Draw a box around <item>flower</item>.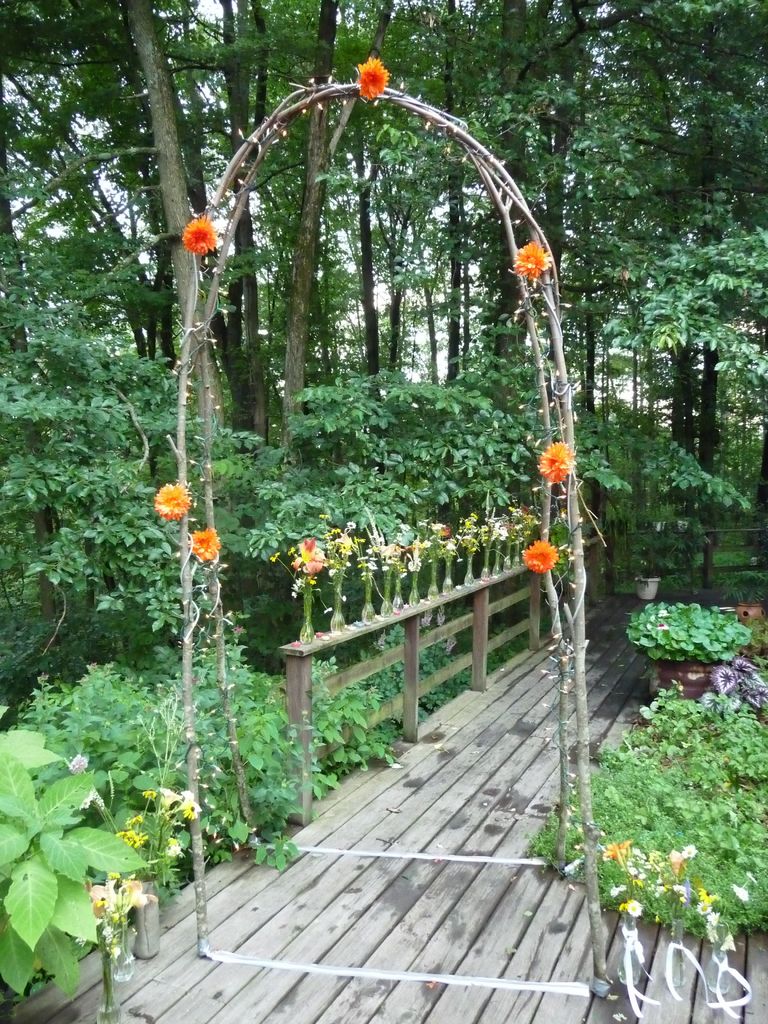
184/219/214/258.
